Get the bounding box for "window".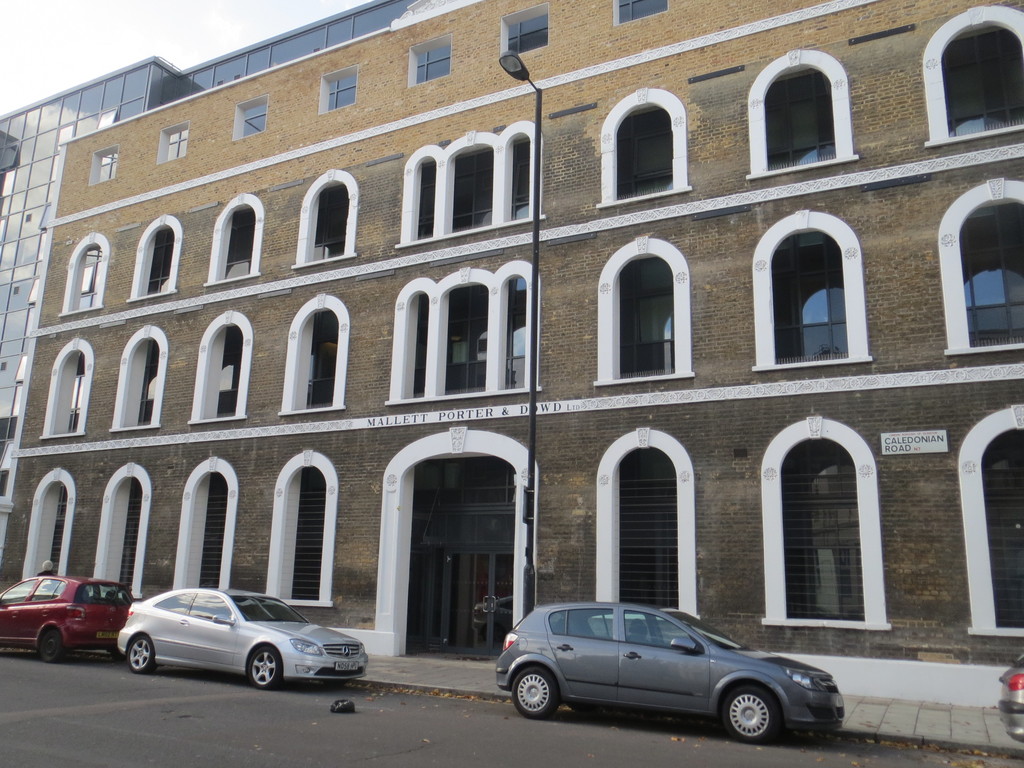
51:486:69:572.
